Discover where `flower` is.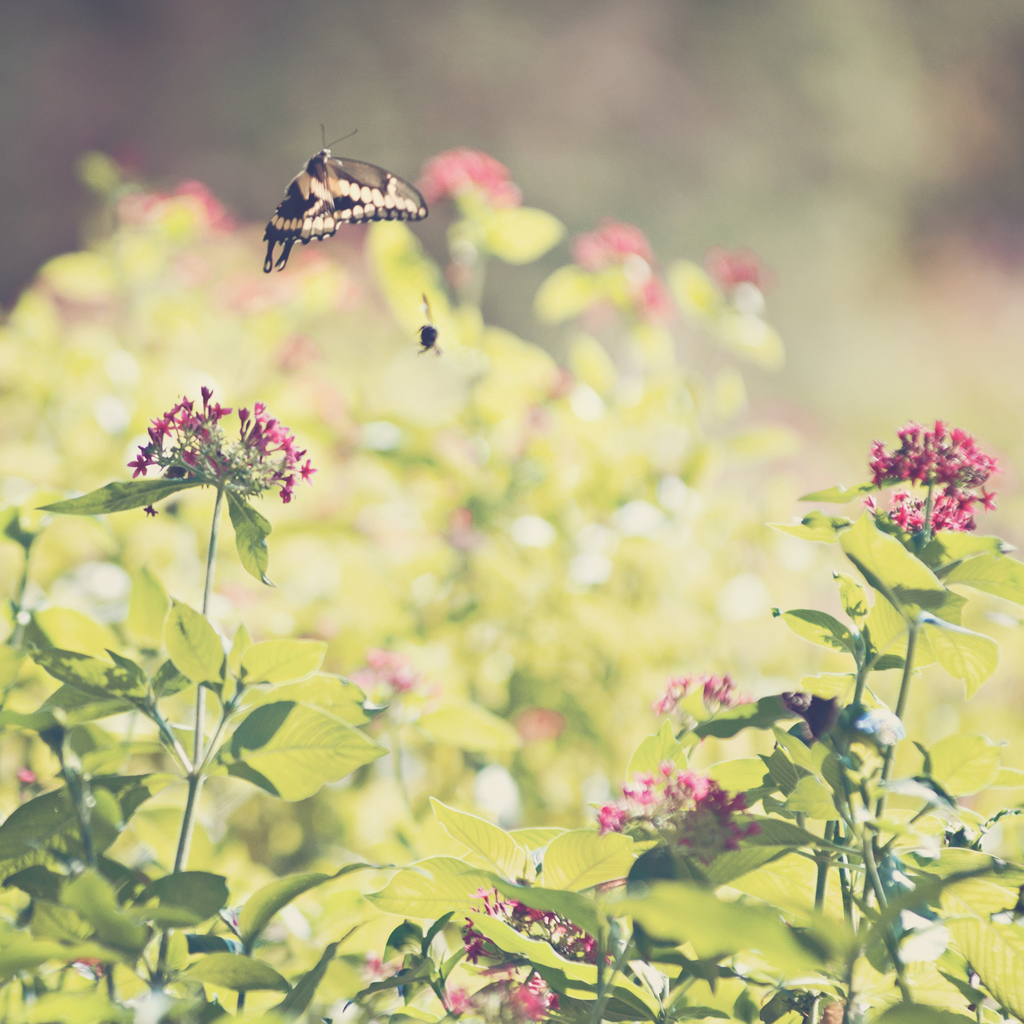
Discovered at {"x1": 120, "y1": 379, "x2": 316, "y2": 517}.
